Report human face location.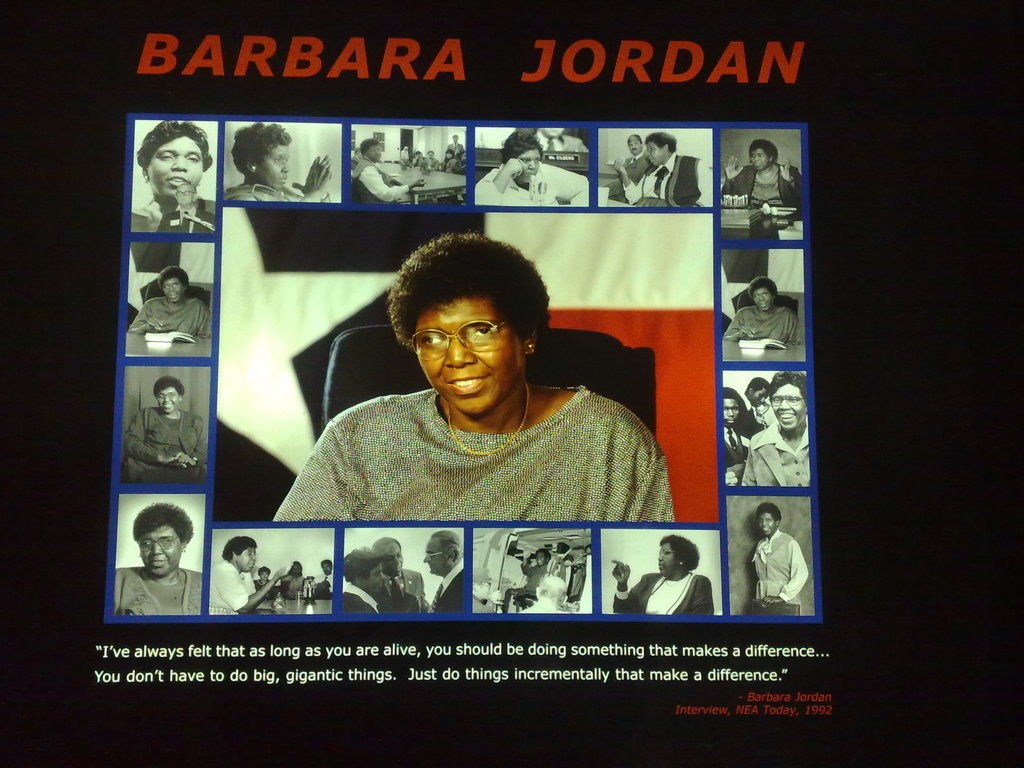
Report: box=[751, 148, 772, 171].
